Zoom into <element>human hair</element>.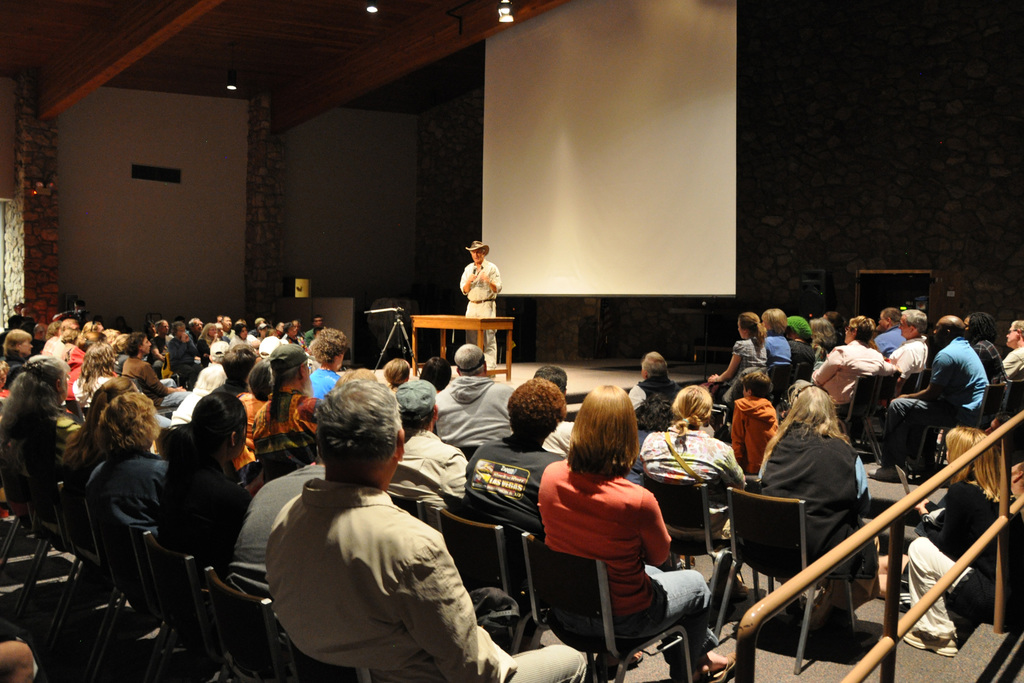
Zoom target: (x1=826, y1=307, x2=843, y2=342).
